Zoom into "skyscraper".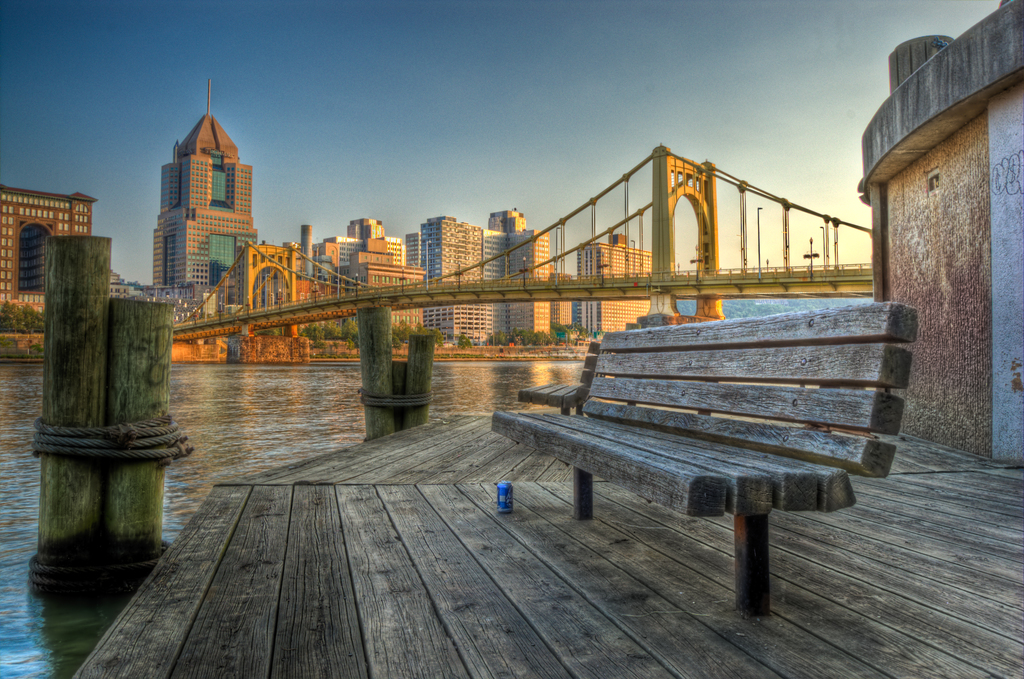
Zoom target: x1=3 y1=187 x2=97 y2=316.
